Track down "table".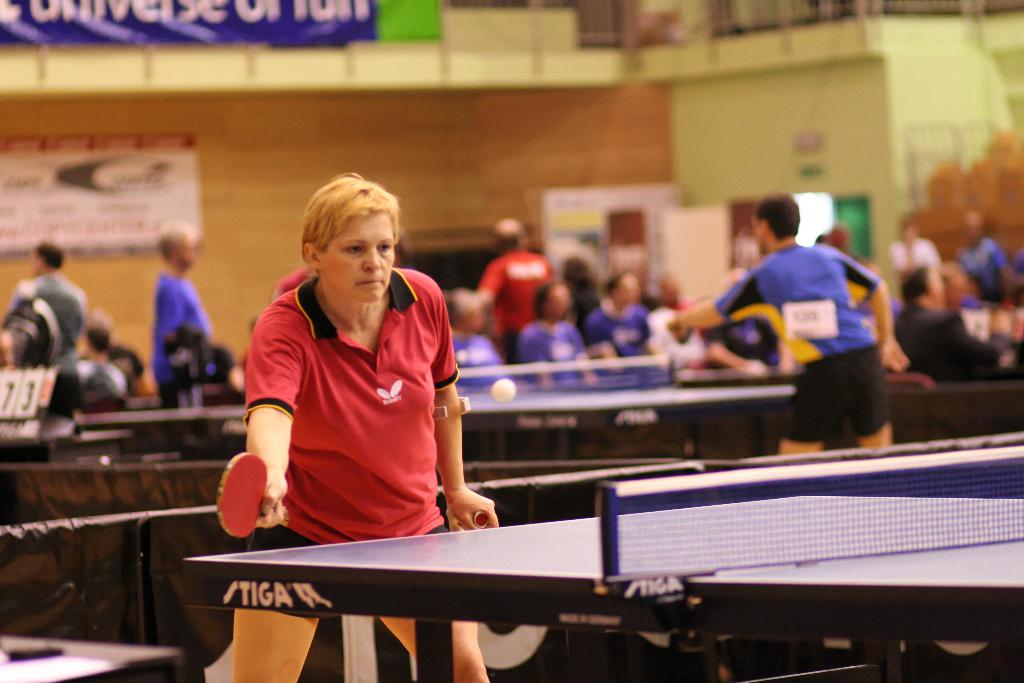
Tracked to <region>75, 384, 787, 456</region>.
